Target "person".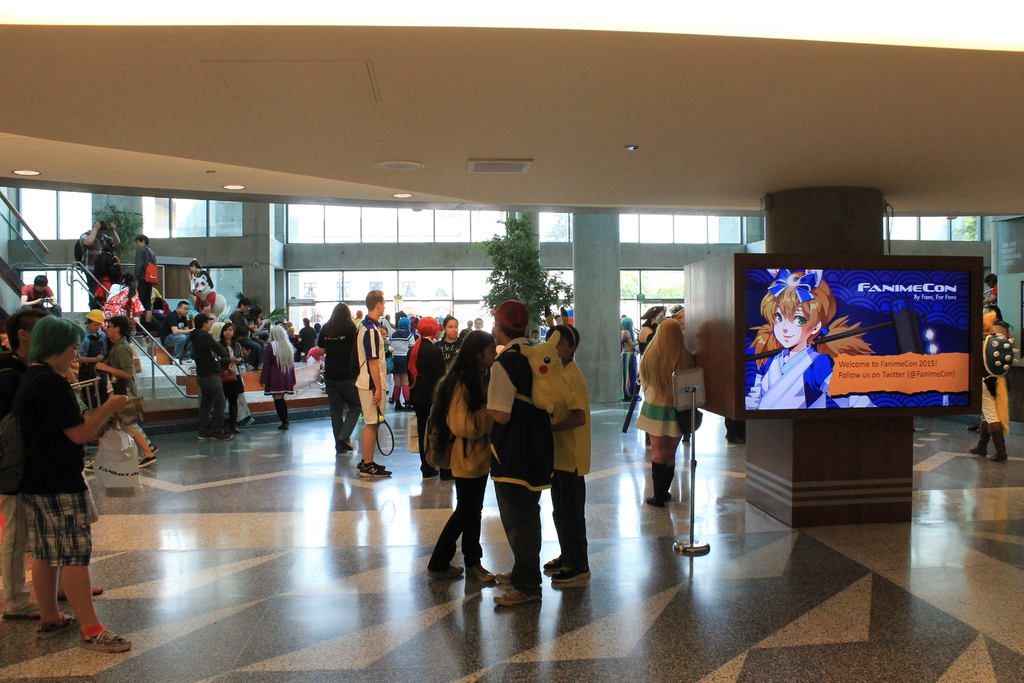
Target region: <box>148,299,169,333</box>.
